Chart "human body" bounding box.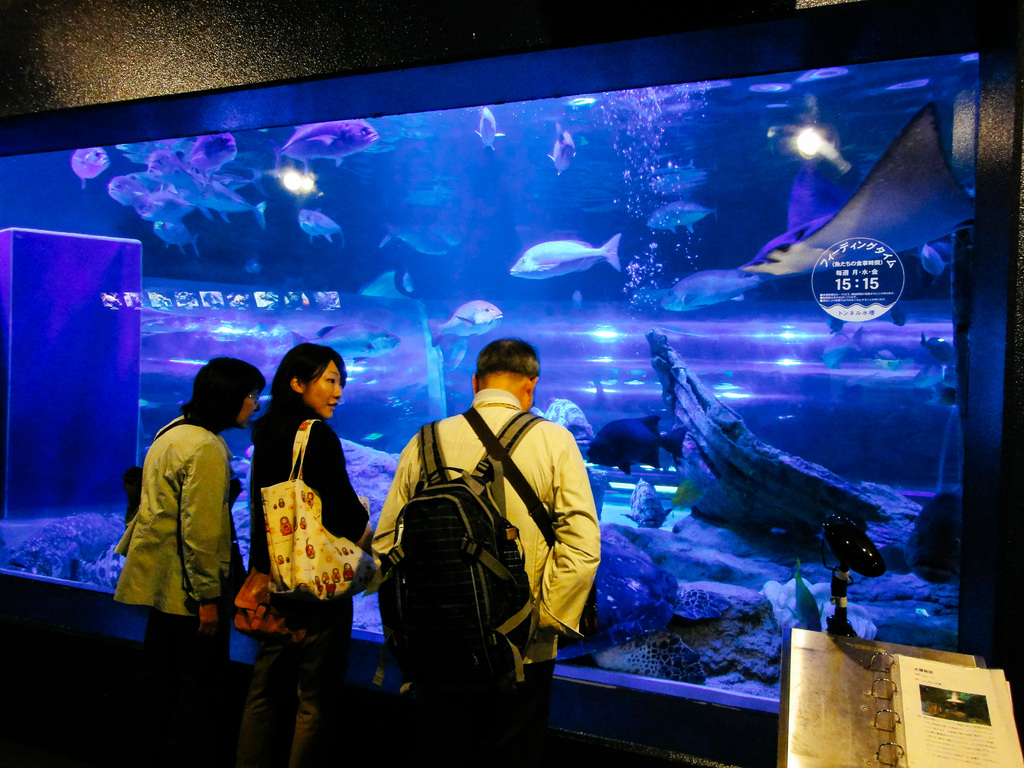
Charted: left=371, top=336, right=600, bottom=767.
